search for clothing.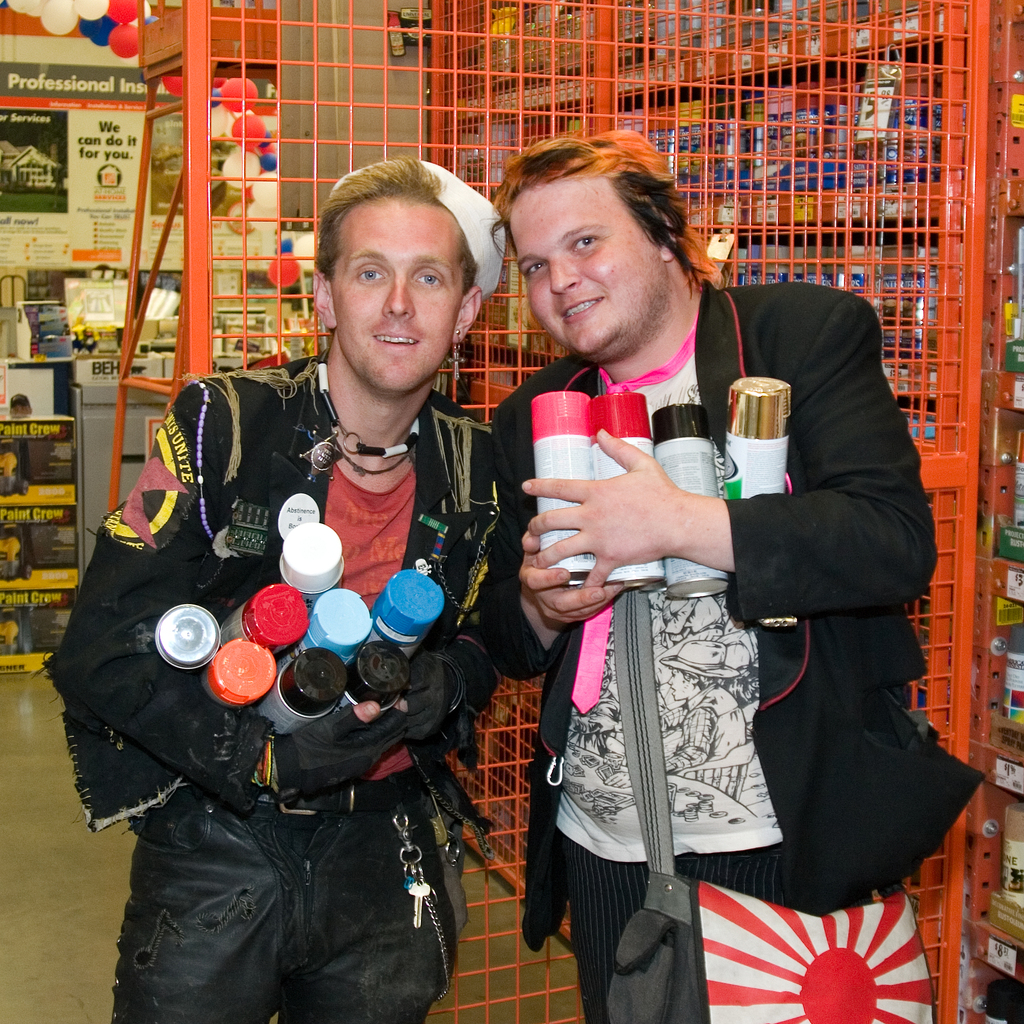
Found at bbox(50, 356, 510, 1023).
